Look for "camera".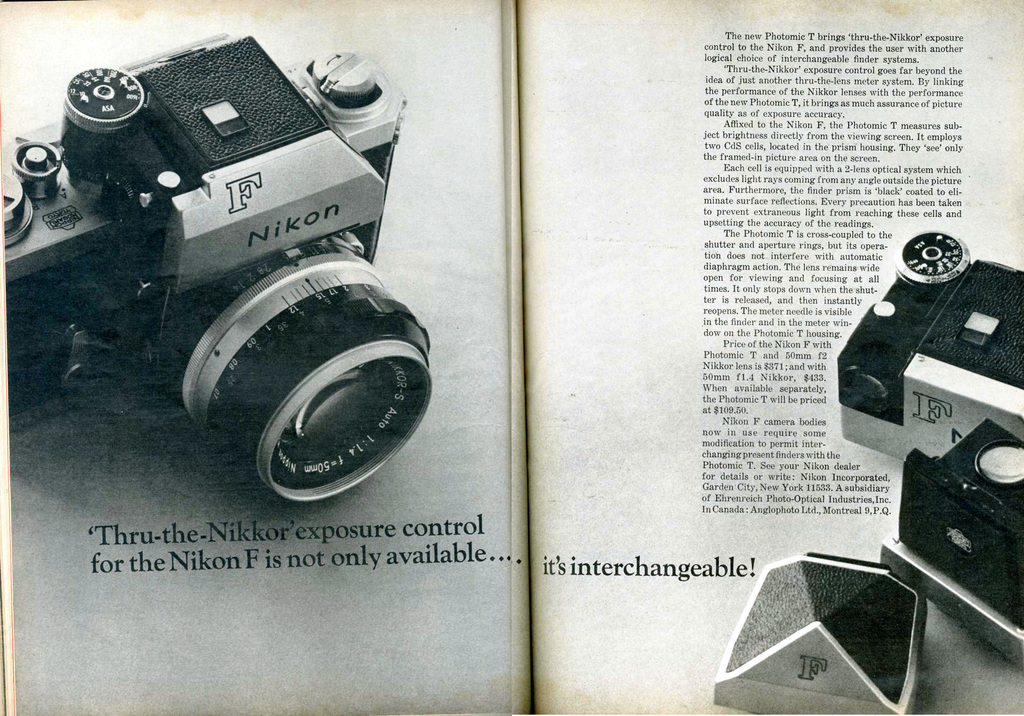
Found: [x1=18, y1=49, x2=427, y2=524].
